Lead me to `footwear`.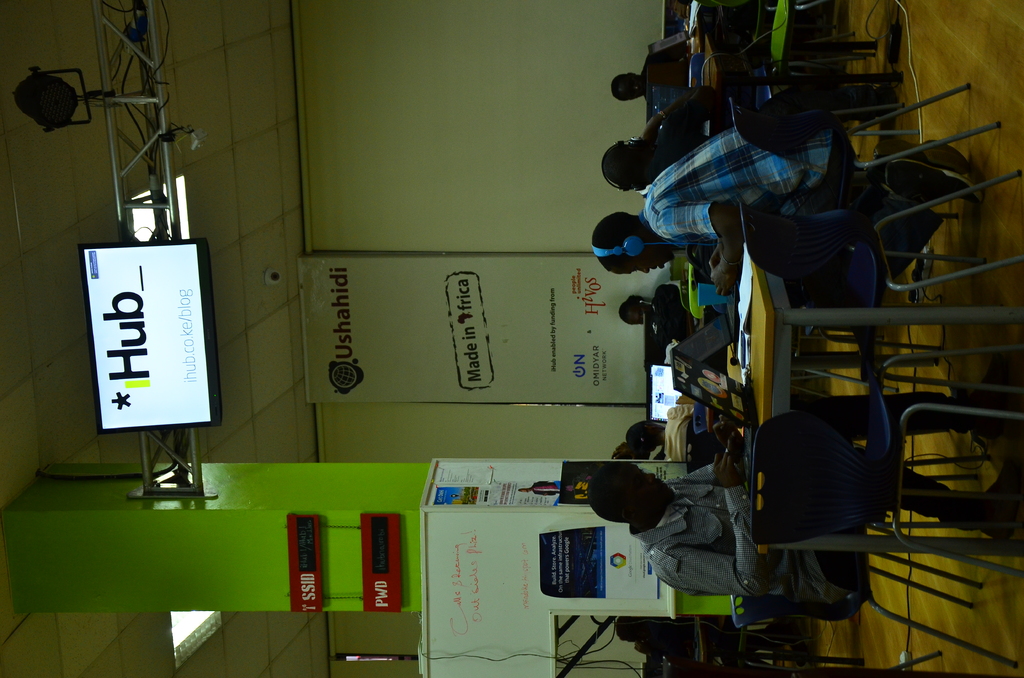
Lead to (x1=979, y1=456, x2=1023, y2=541).
